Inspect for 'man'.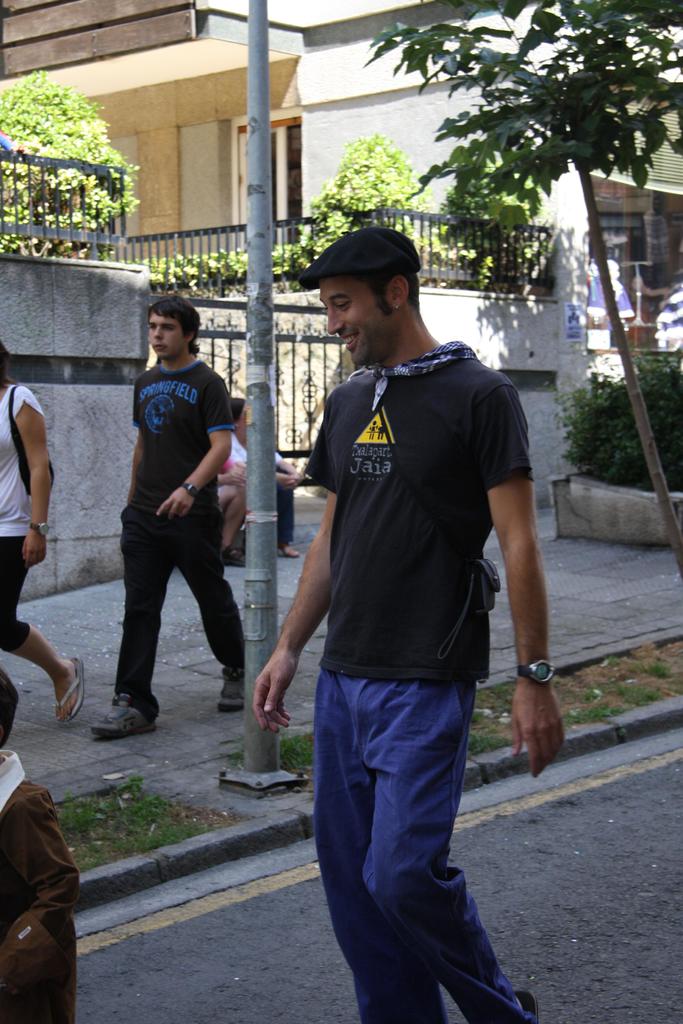
Inspection: 222, 397, 300, 566.
